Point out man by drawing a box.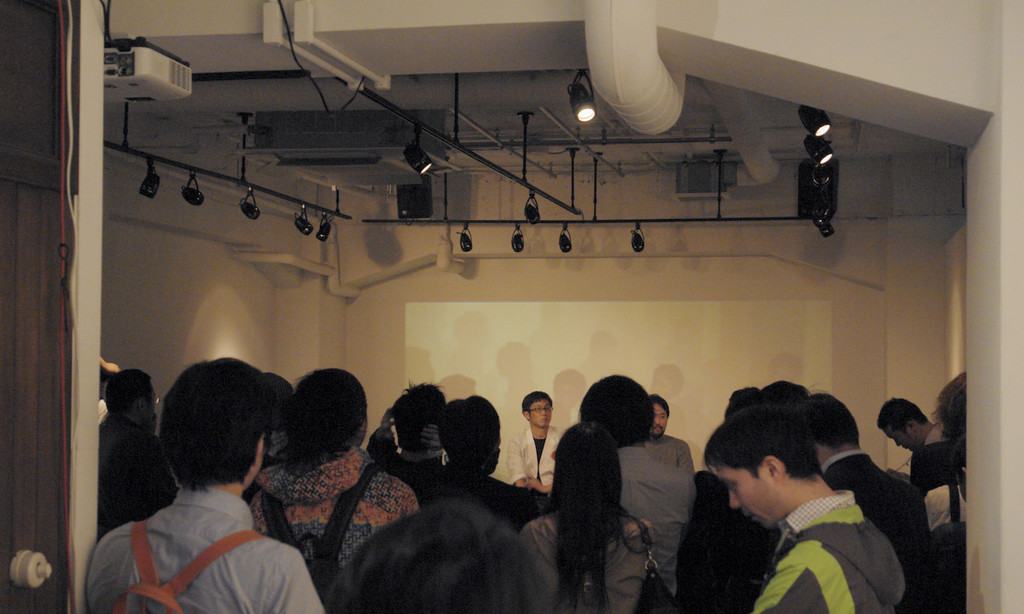
x1=793, y1=386, x2=940, y2=613.
